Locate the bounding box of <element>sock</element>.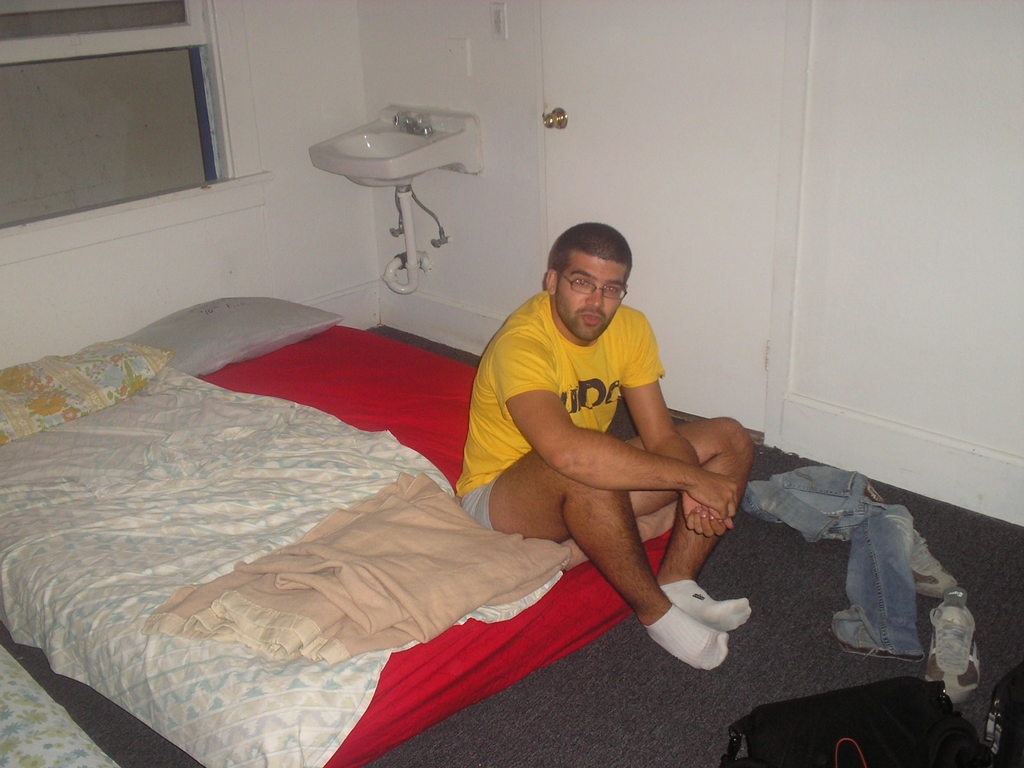
Bounding box: crop(644, 602, 730, 670).
